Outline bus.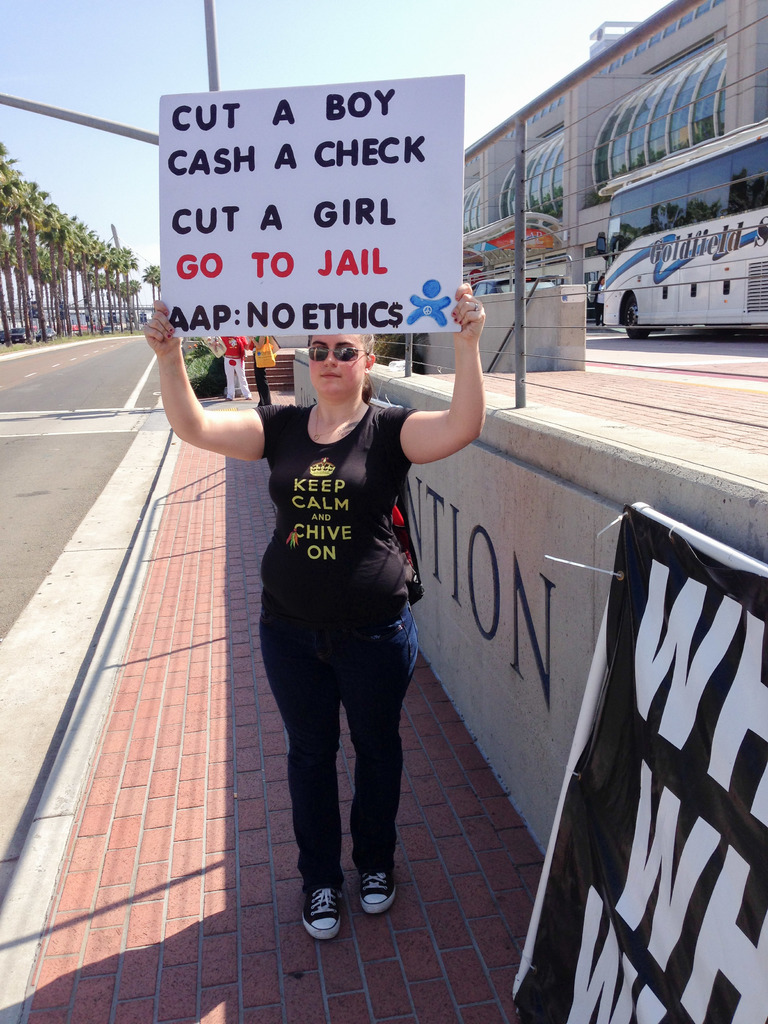
Outline: bbox=[600, 108, 765, 340].
